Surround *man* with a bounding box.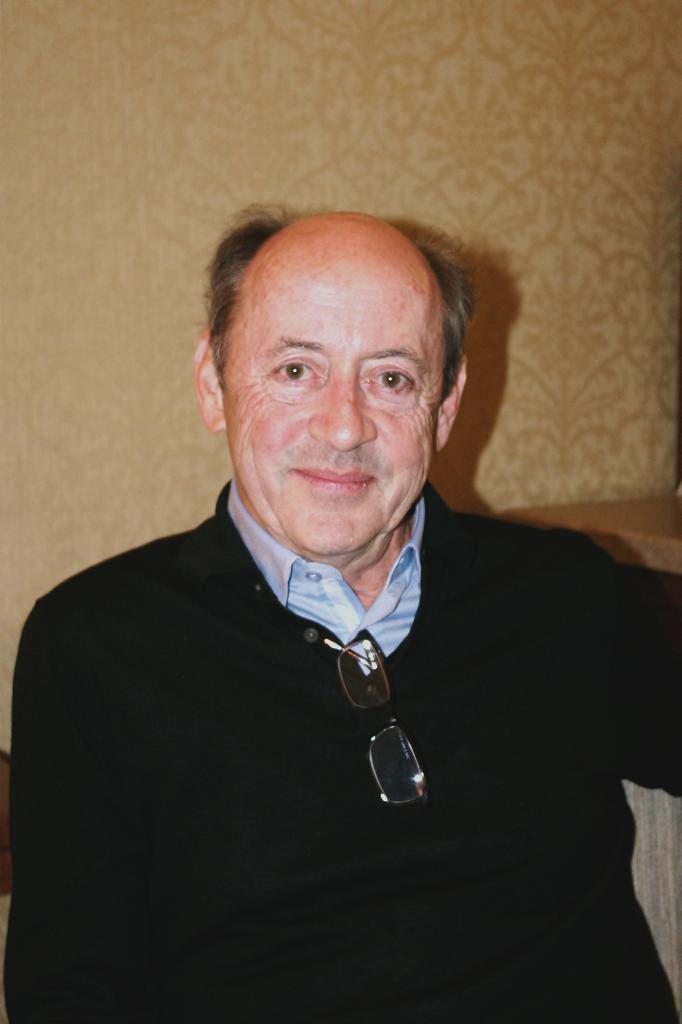
13,188,648,970.
